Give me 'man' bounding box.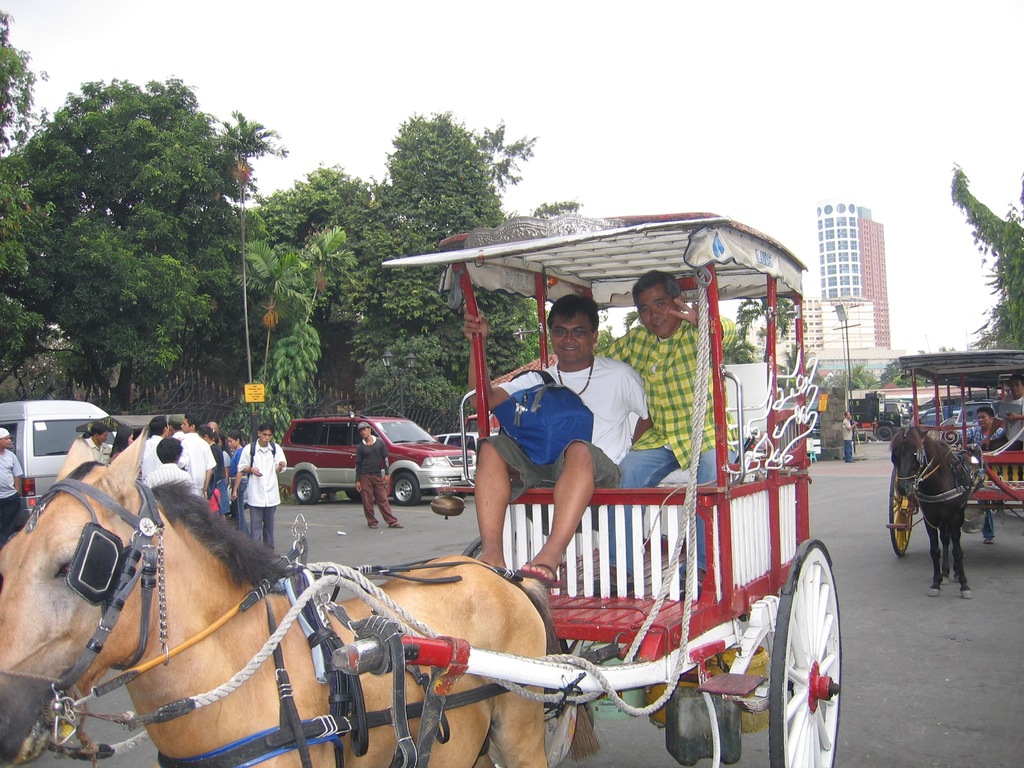
[206,420,216,436].
